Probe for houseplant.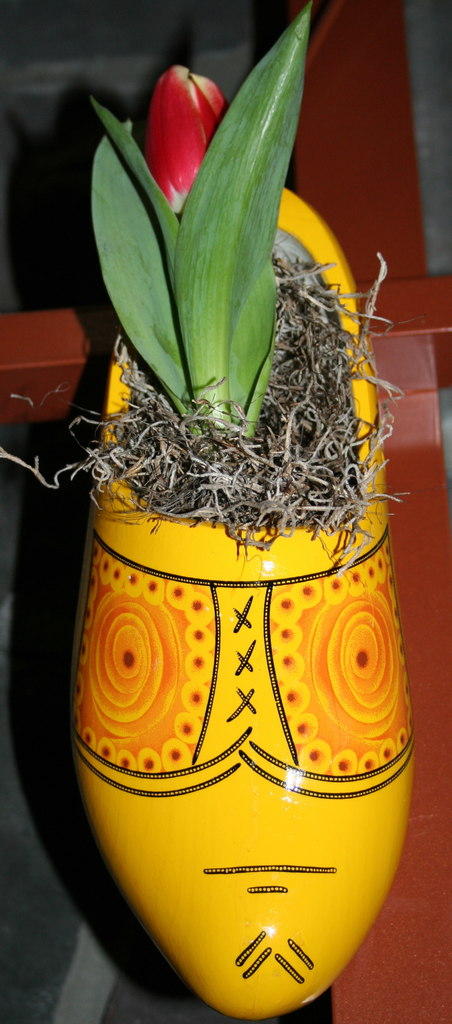
Probe result: 59:0:417:1023.
